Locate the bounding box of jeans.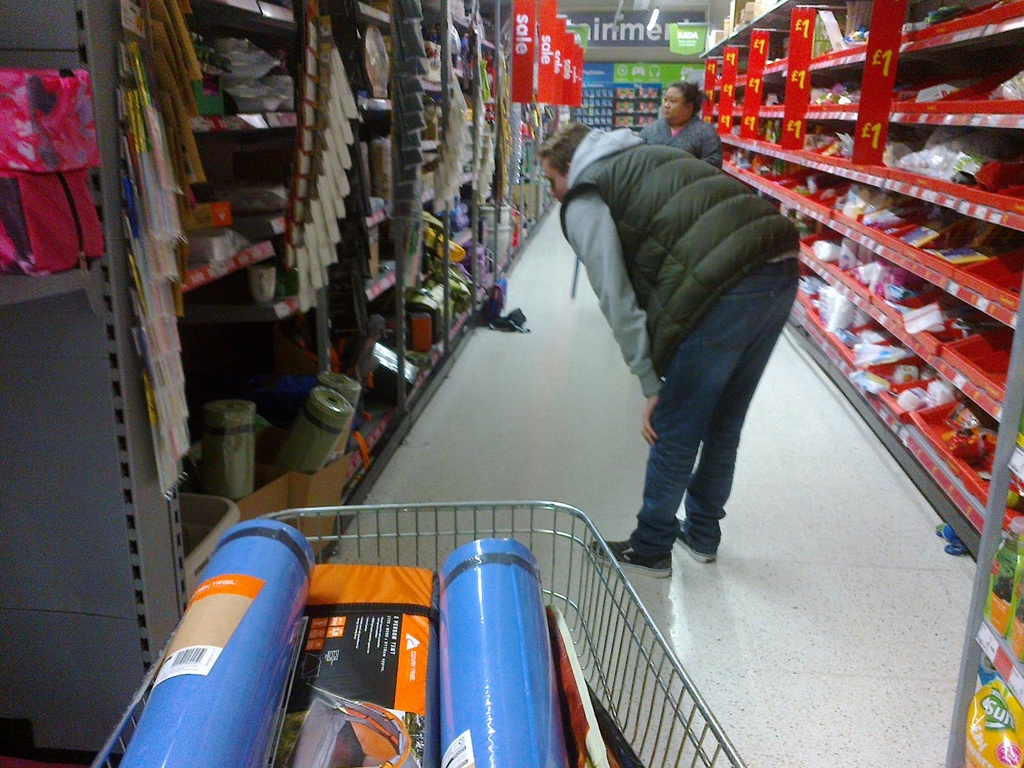
Bounding box: pyautogui.locateOnScreen(614, 274, 785, 594).
